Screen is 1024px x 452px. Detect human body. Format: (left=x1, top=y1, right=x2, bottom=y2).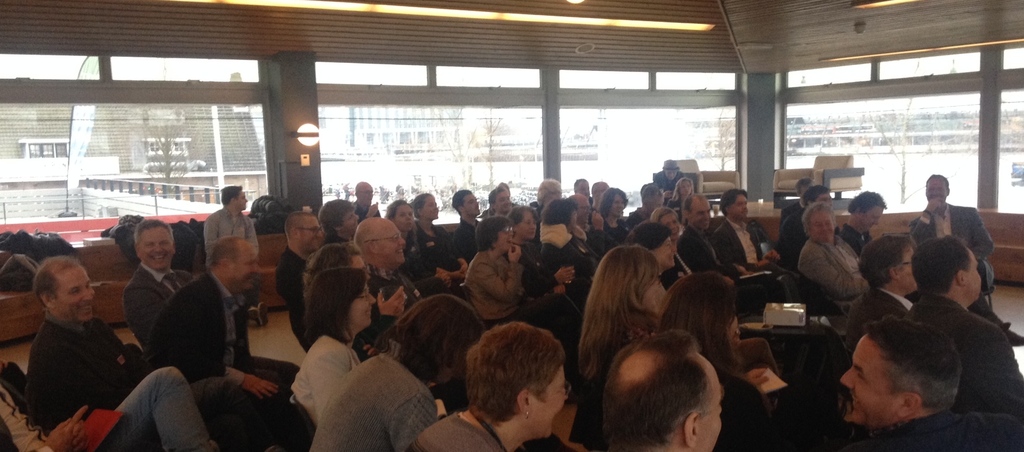
(left=202, top=207, right=262, bottom=271).
